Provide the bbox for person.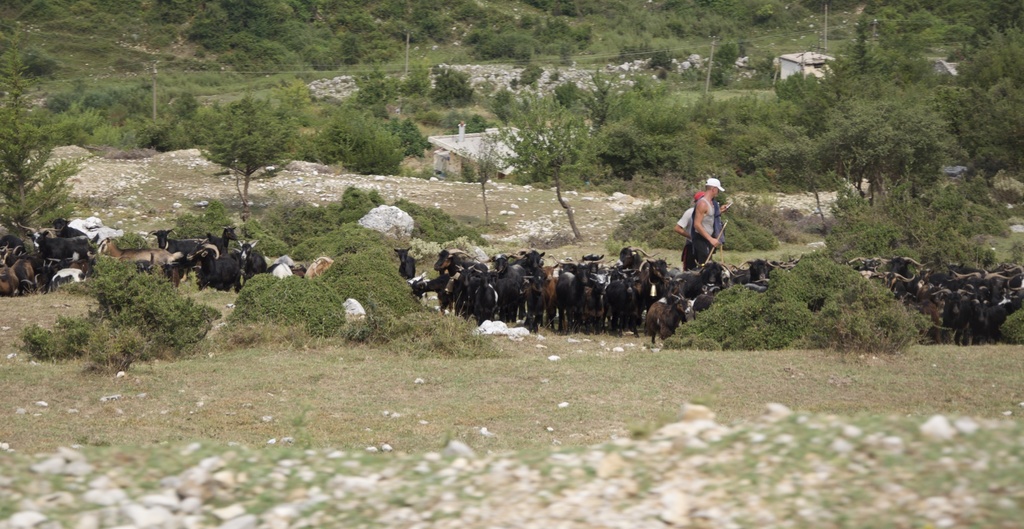
692,175,724,266.
